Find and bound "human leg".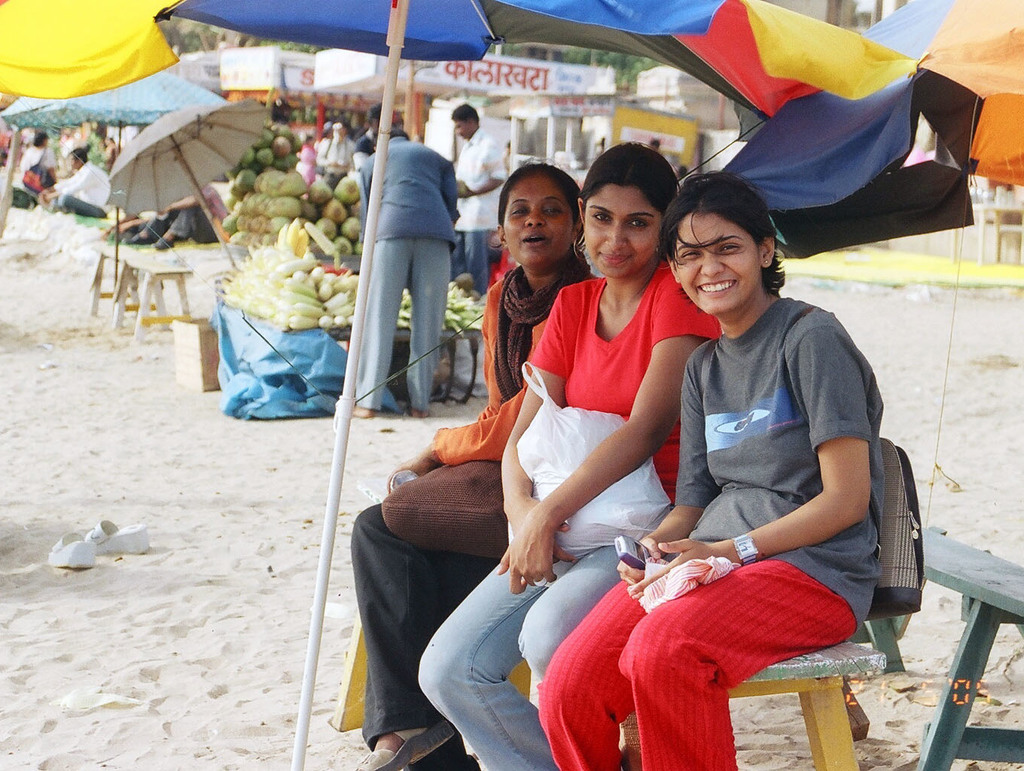
Bound: box(465, 212, 486, 285).
